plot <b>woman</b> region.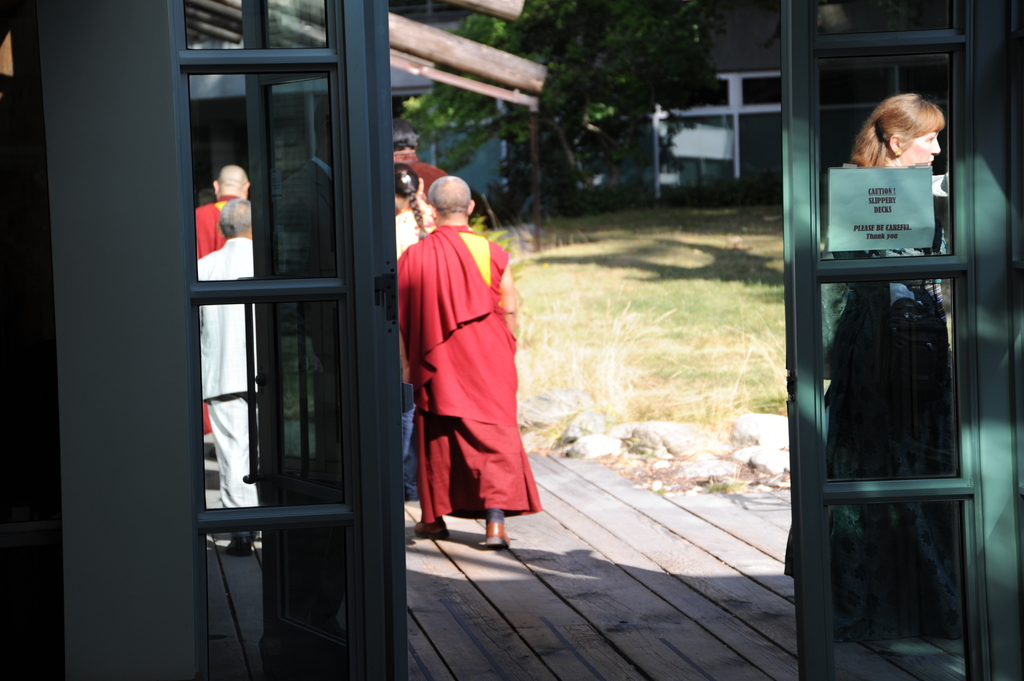
Plotted at bbox(398, 162, 440, 501).
